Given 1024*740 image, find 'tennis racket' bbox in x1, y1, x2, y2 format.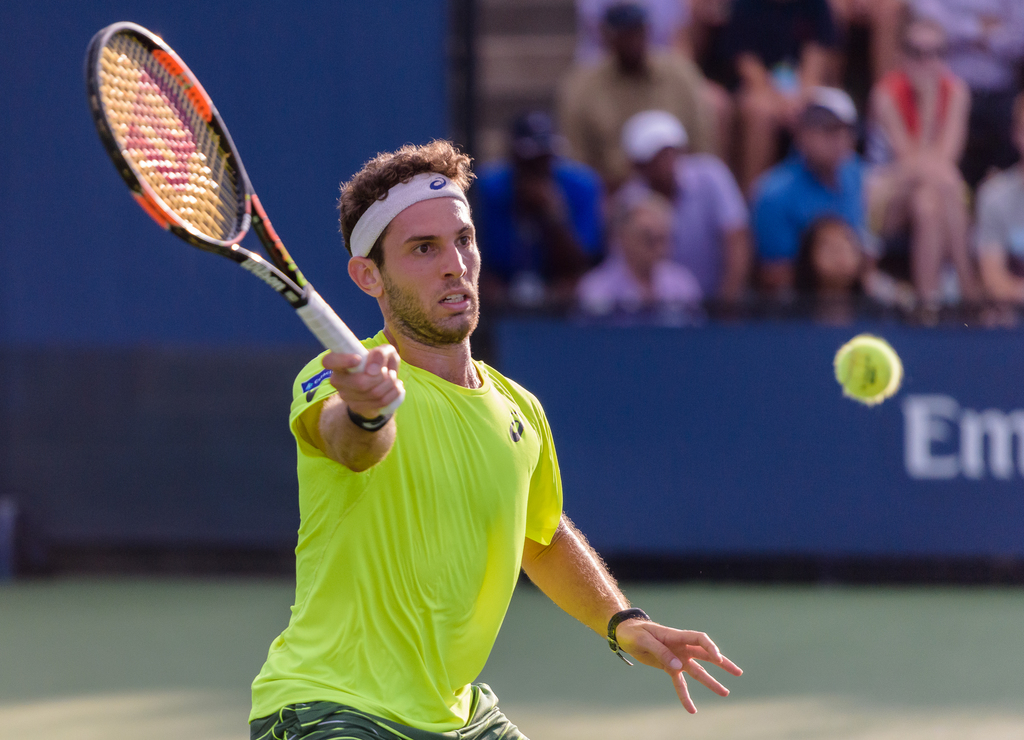
84, 21, 406, 416.
